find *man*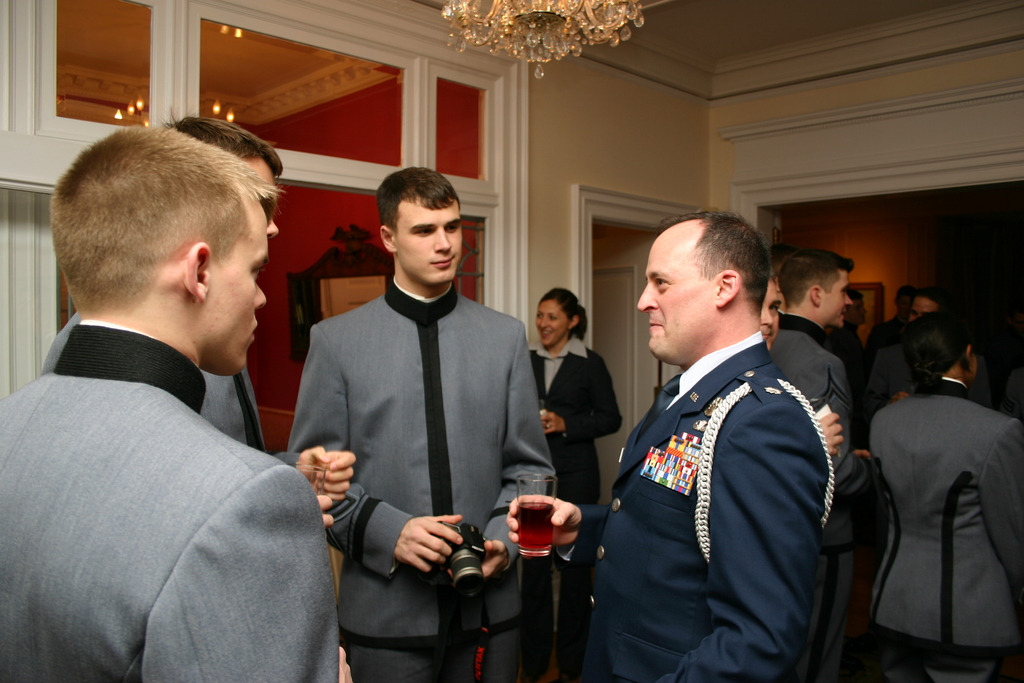
x1=587 y1=190 x2=846 y2=682
